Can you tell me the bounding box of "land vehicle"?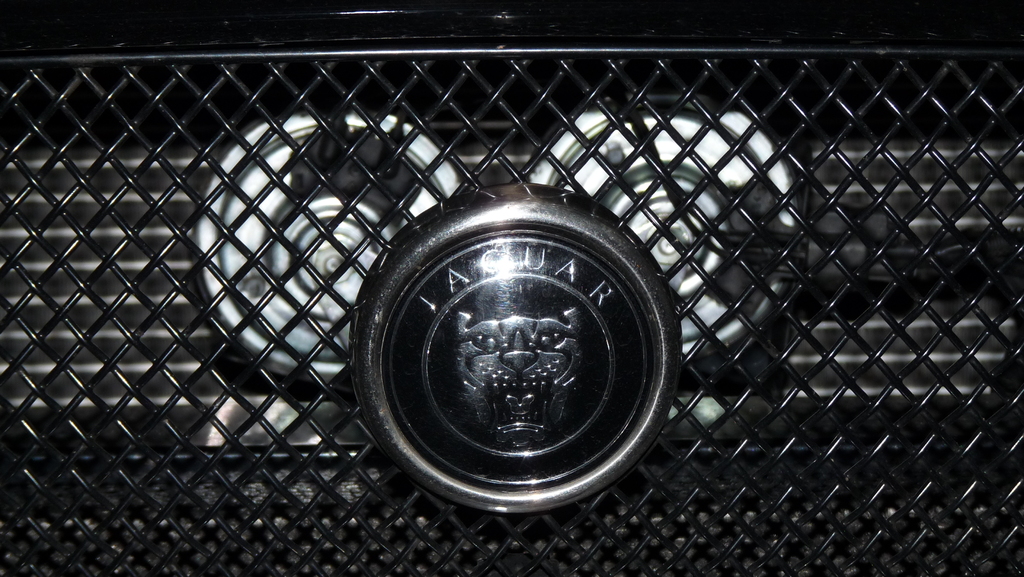
BBox(0, 0, 1023, 576).
